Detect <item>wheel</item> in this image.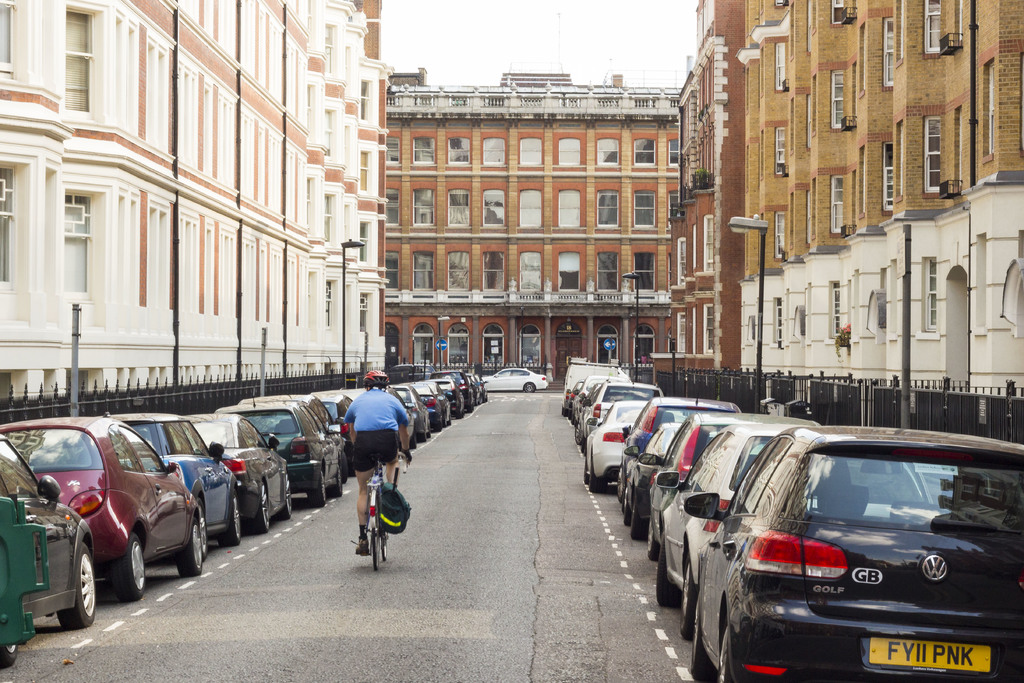
Detection: [0, 644, 22, 666].
